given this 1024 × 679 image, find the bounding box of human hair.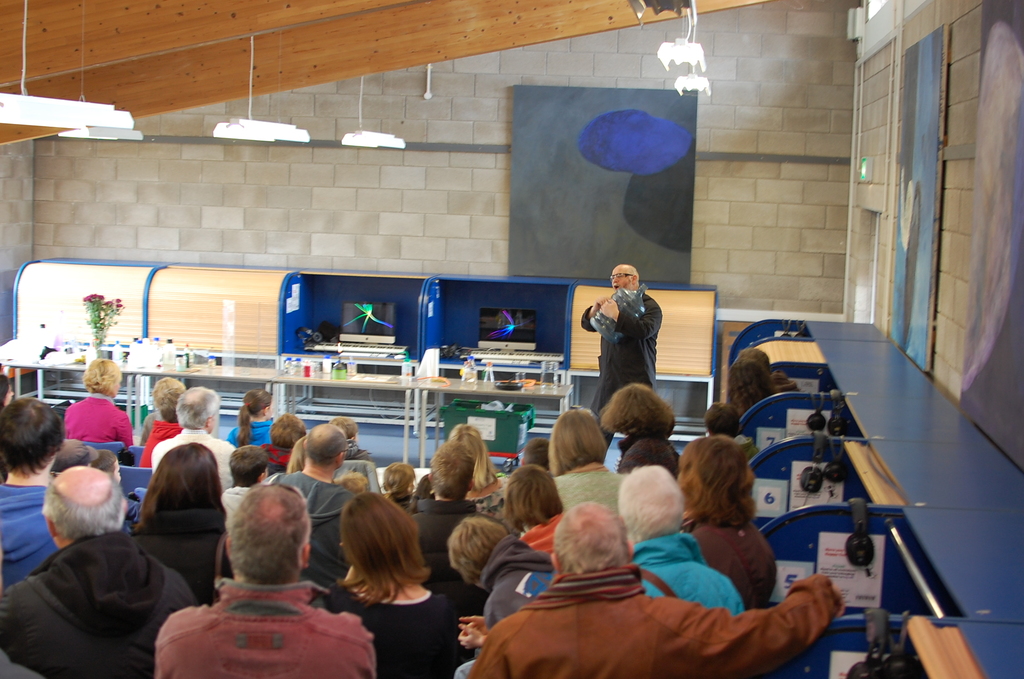
detection(81, 358, 122, 395).
